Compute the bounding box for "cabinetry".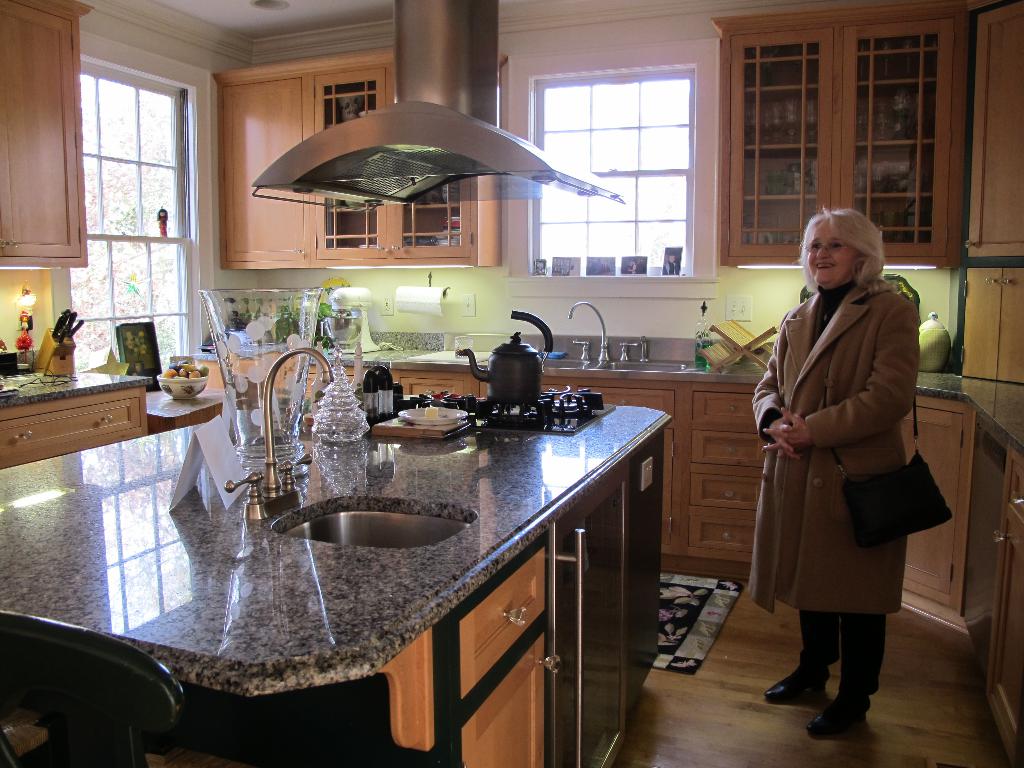
(689, 392, 803, 566).
